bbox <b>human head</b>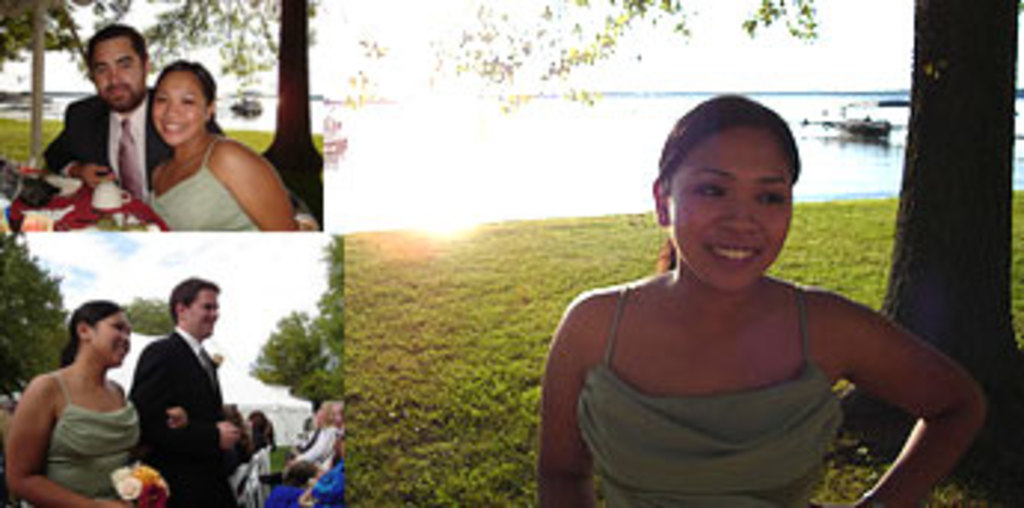
(left=166, top=273, right=229, bottom=330)
